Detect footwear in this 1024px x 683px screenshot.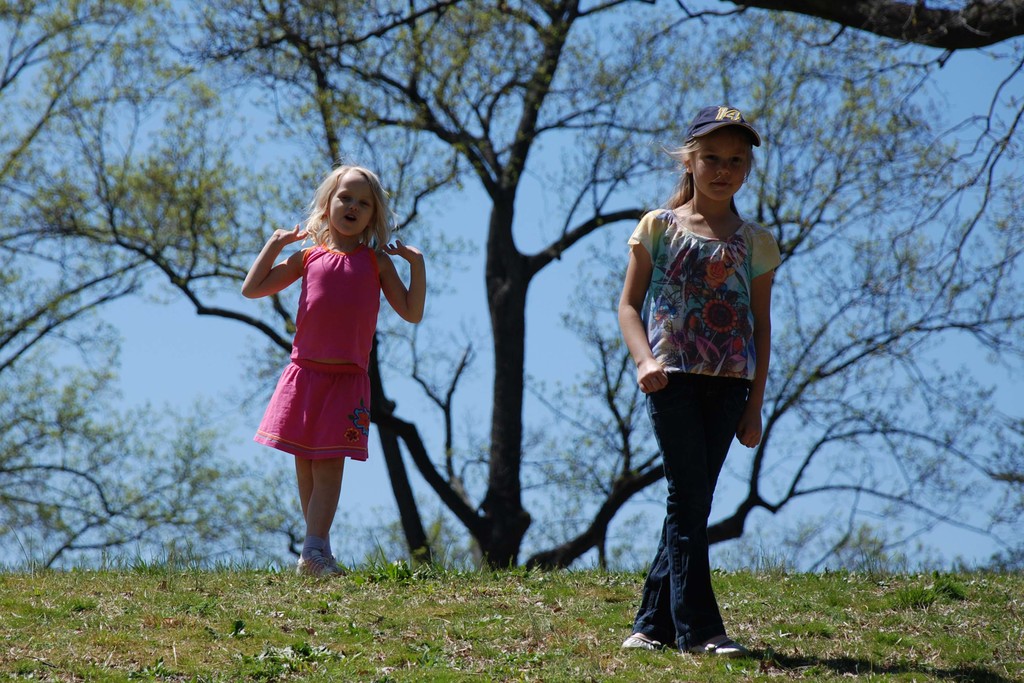
Detection: {"x1": 620, "y1": 634, "x2": 662, "y2": 652}.
